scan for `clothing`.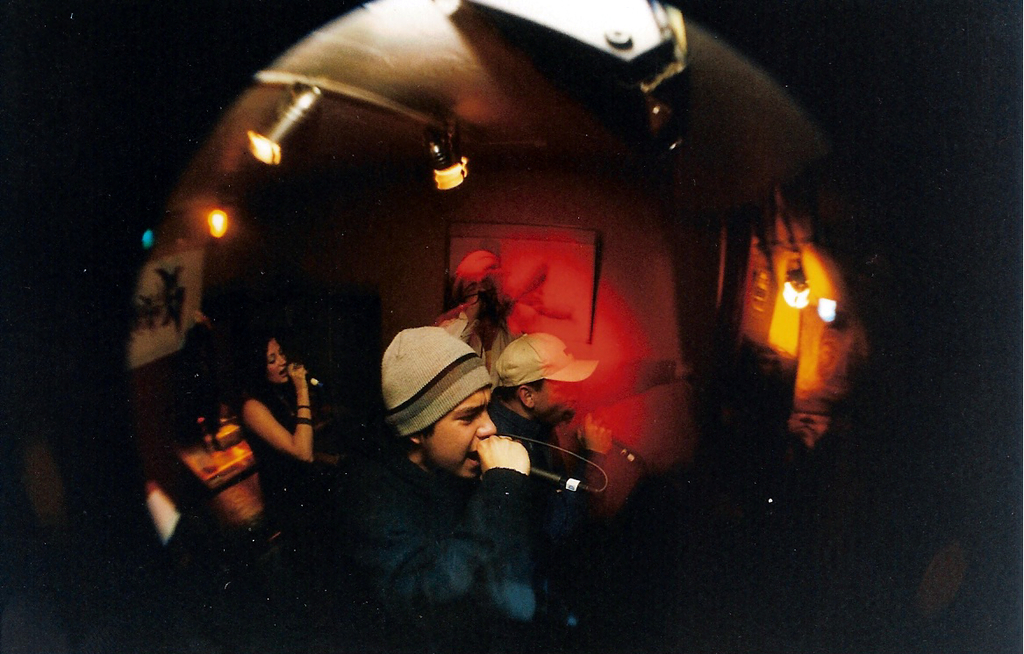
Scan result: <box>239,395,316,543</box>.
